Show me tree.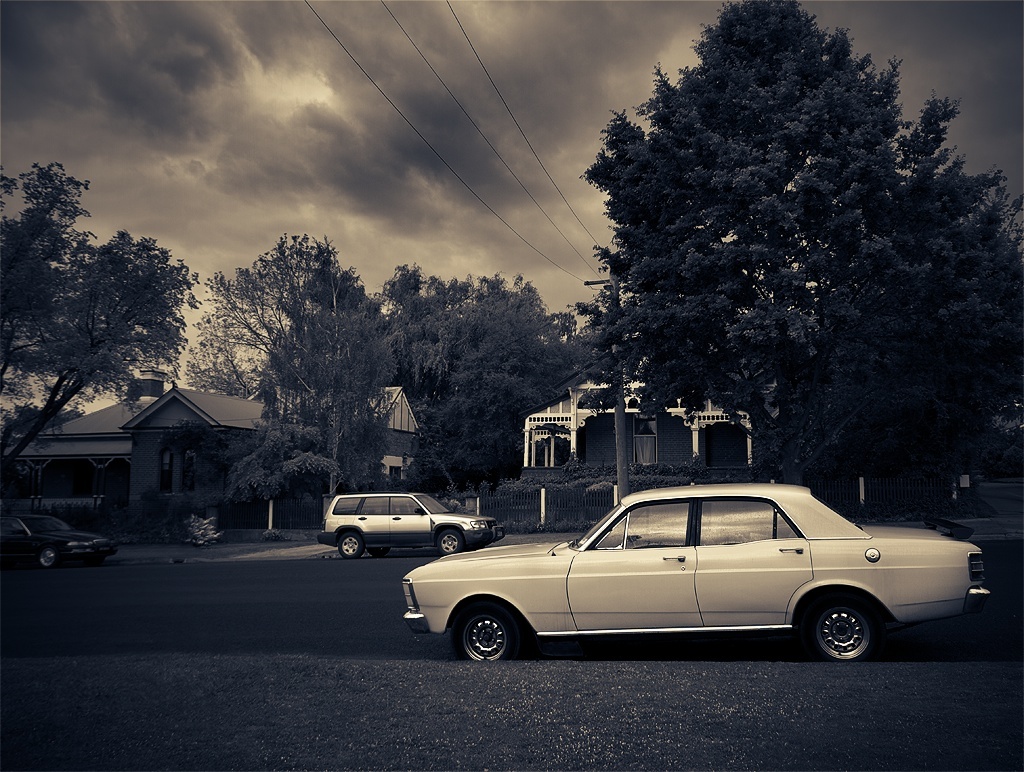
tree is here: <region>433, 274, 574, 495</region>.
